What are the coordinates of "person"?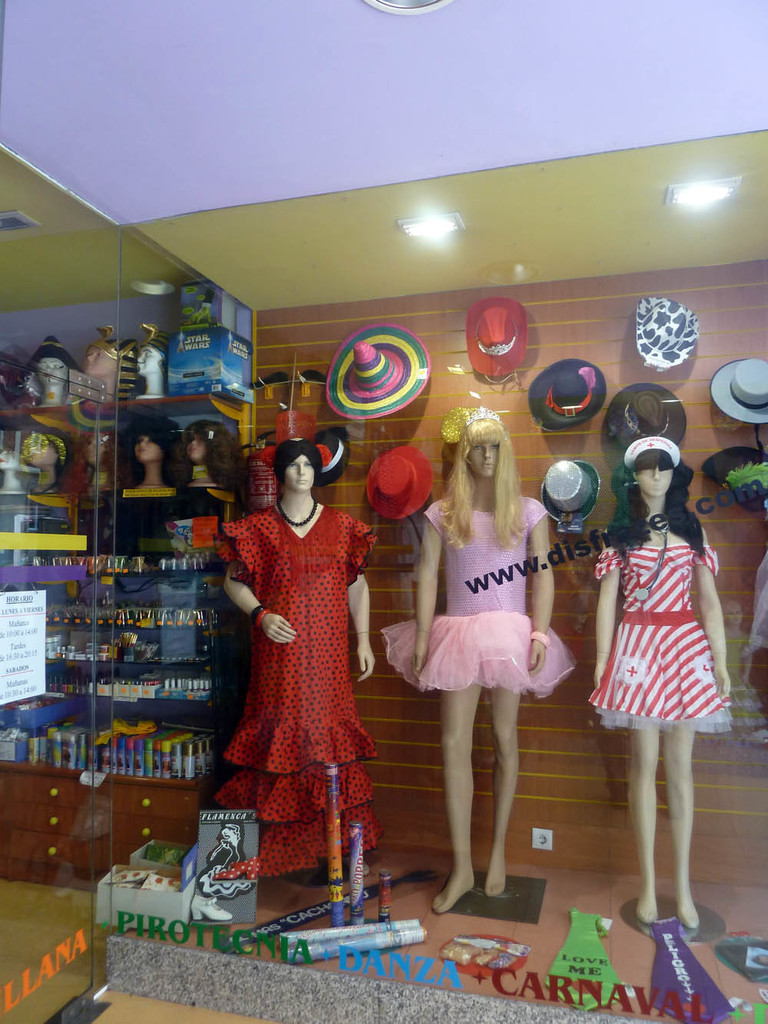
[x1=215, y1=441, x2=402, y2=865].
